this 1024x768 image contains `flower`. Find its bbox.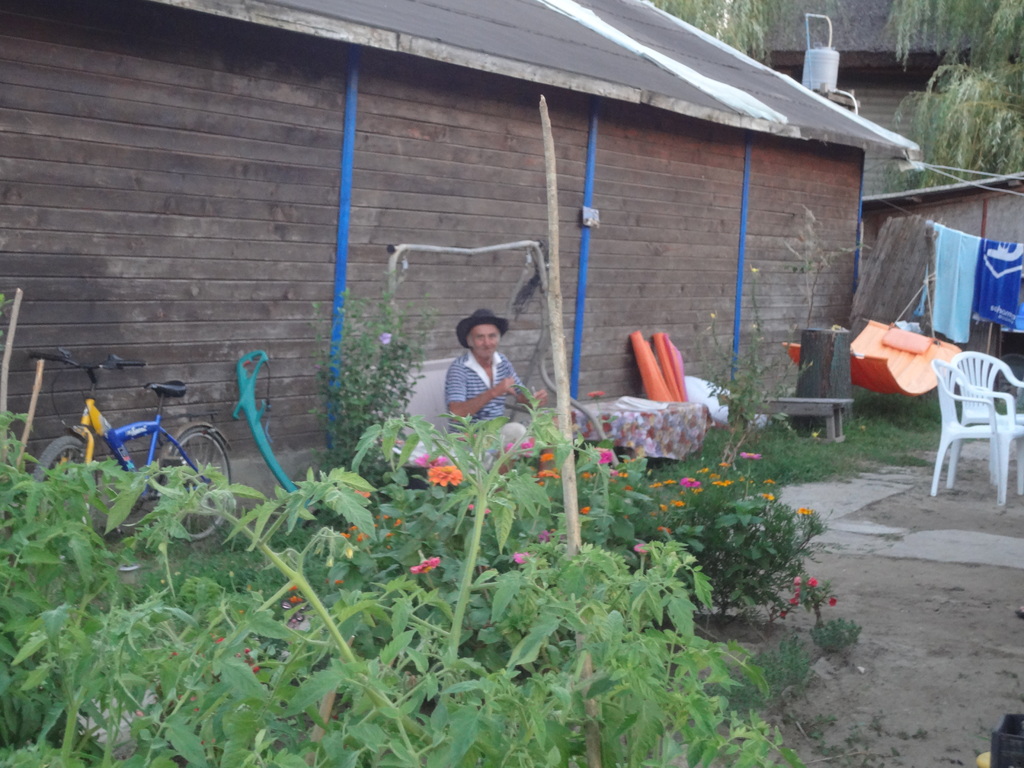
[left=430, top=464, right=462, bottom=491].
